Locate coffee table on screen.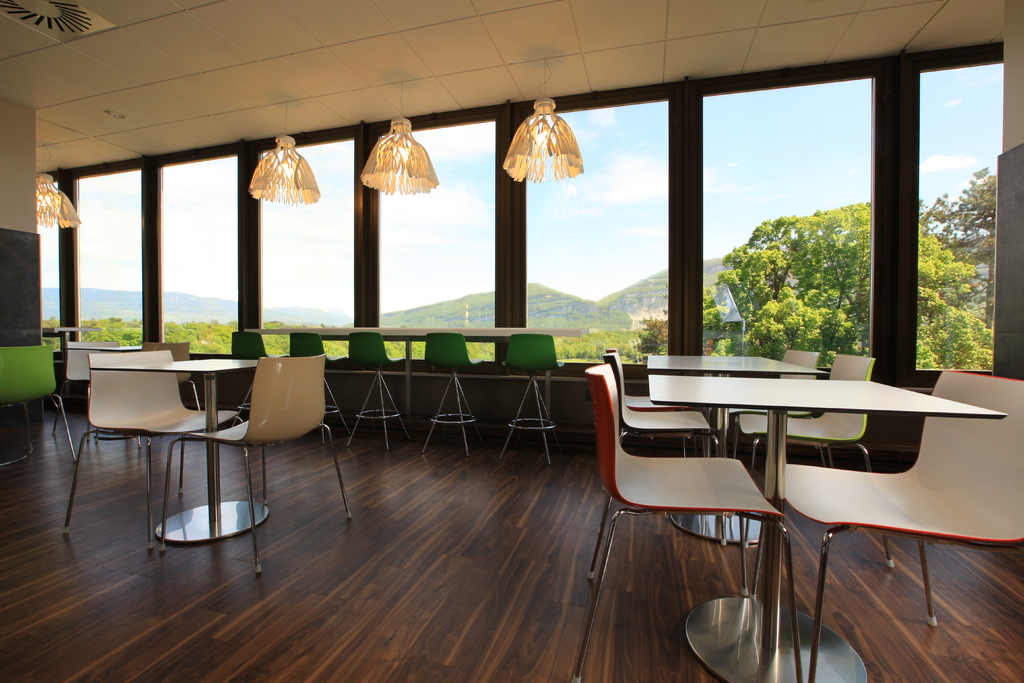
On screen at x1=84 y1=361 x2=274 y2=552.
